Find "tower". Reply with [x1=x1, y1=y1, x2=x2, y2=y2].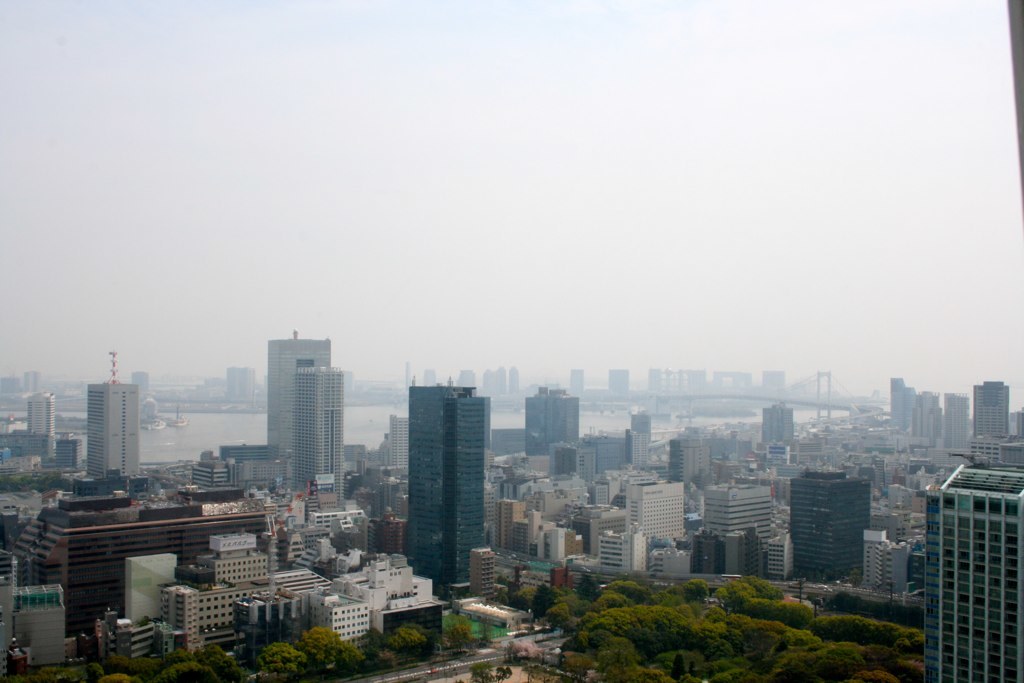
[x1=765, y1=401, x2=789, y2=448].
